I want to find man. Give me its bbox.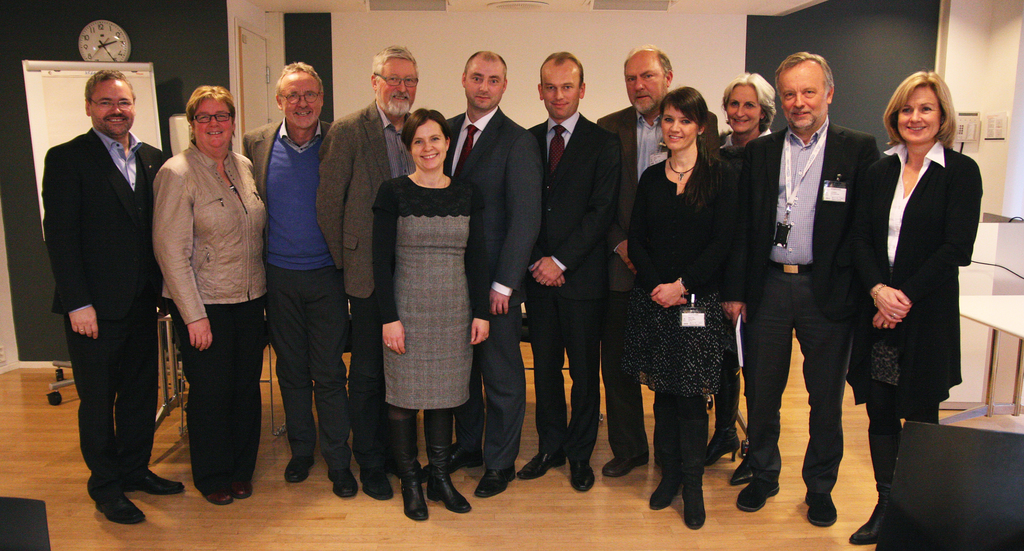
600,43,674,486.
